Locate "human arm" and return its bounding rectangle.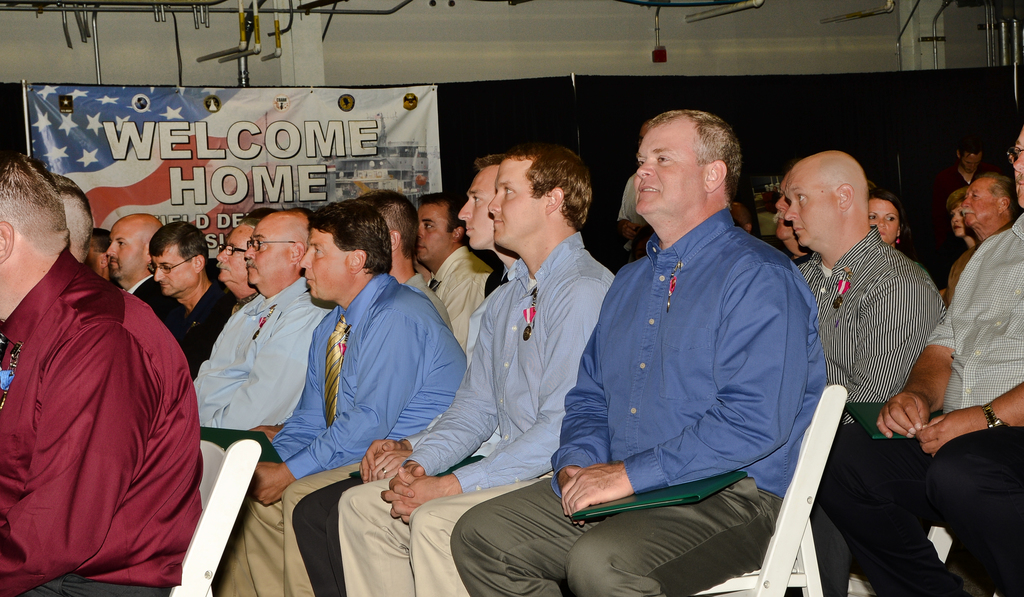
x1=184 y1=284 x2=237 y2=367.
